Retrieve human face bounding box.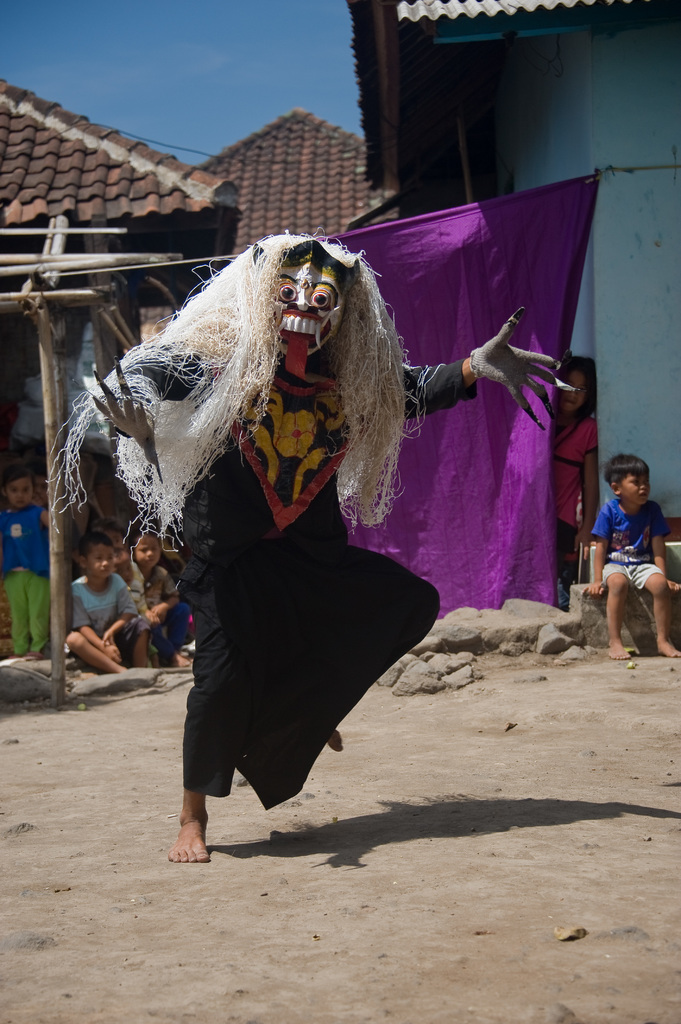
Bounding box: 83/542/111/577.
